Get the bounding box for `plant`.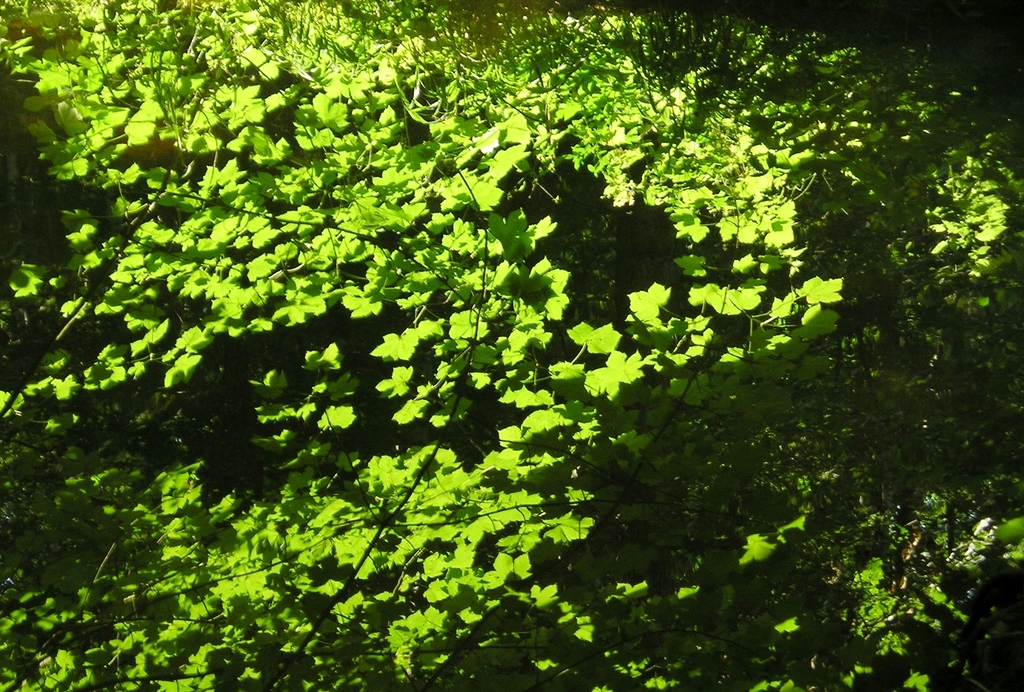
bbox(0, 0, 1023, 691).
